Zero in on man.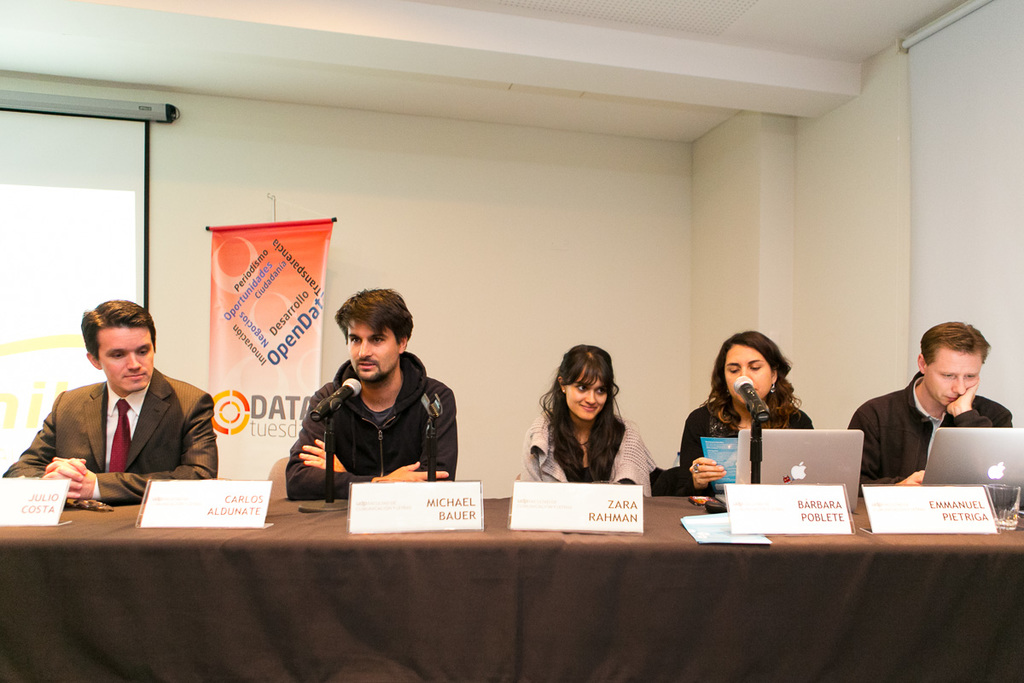
Zeroed in: 0/297/230/515.
